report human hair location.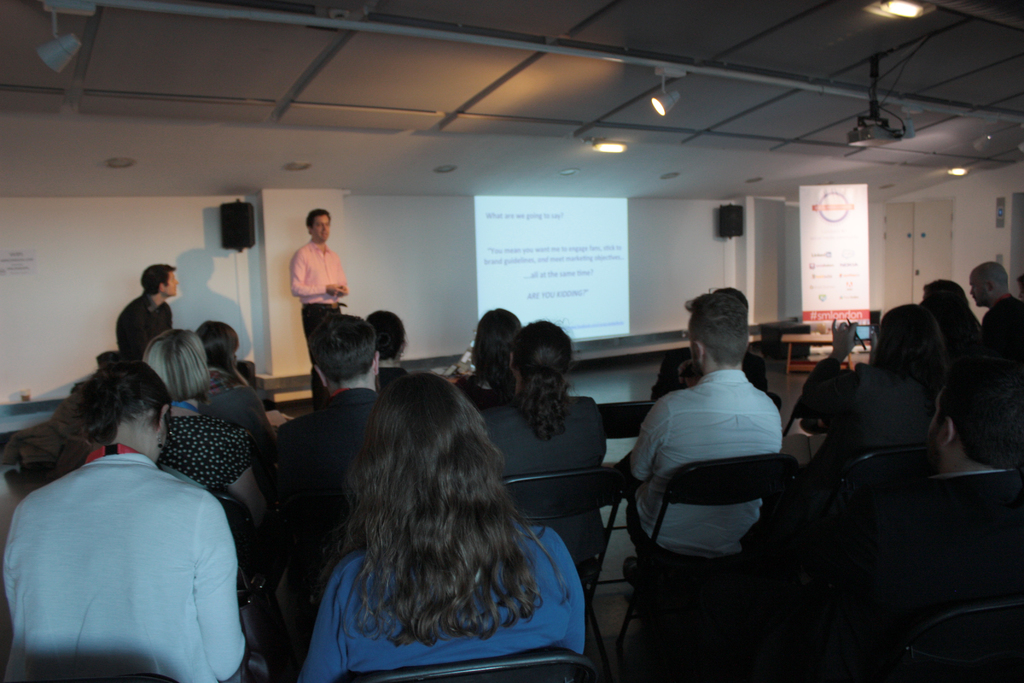
Report: 874 303 951 392.
